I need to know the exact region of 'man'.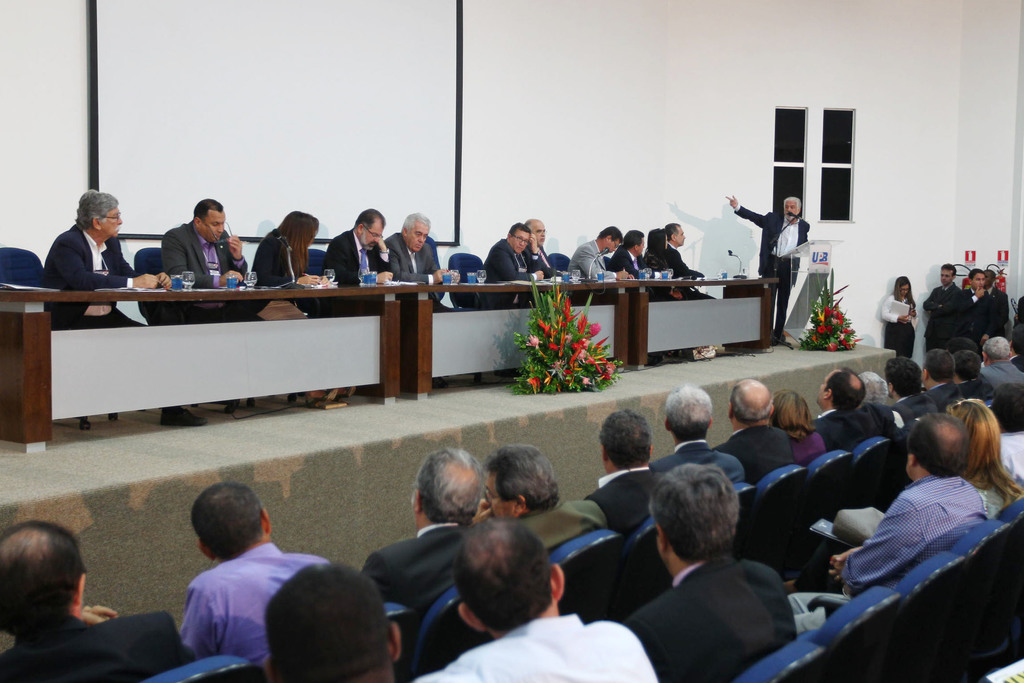
Region: <region>918, 261, 961, 362</region>.
